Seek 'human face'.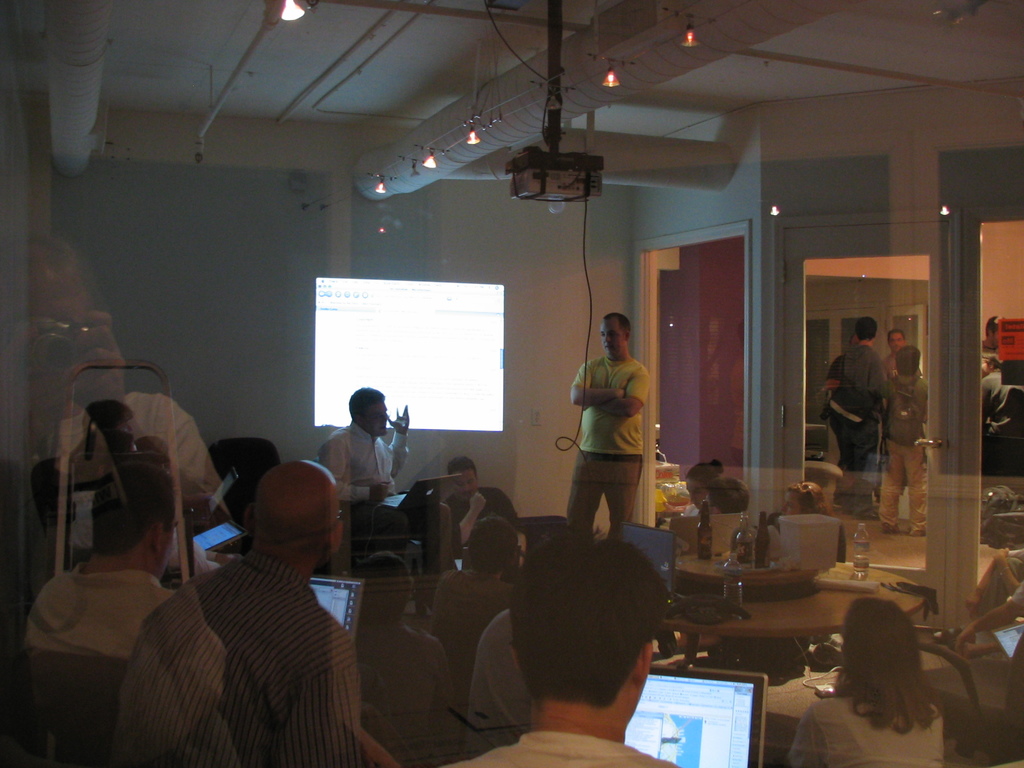
Rect(123, 419, 134, 452).
